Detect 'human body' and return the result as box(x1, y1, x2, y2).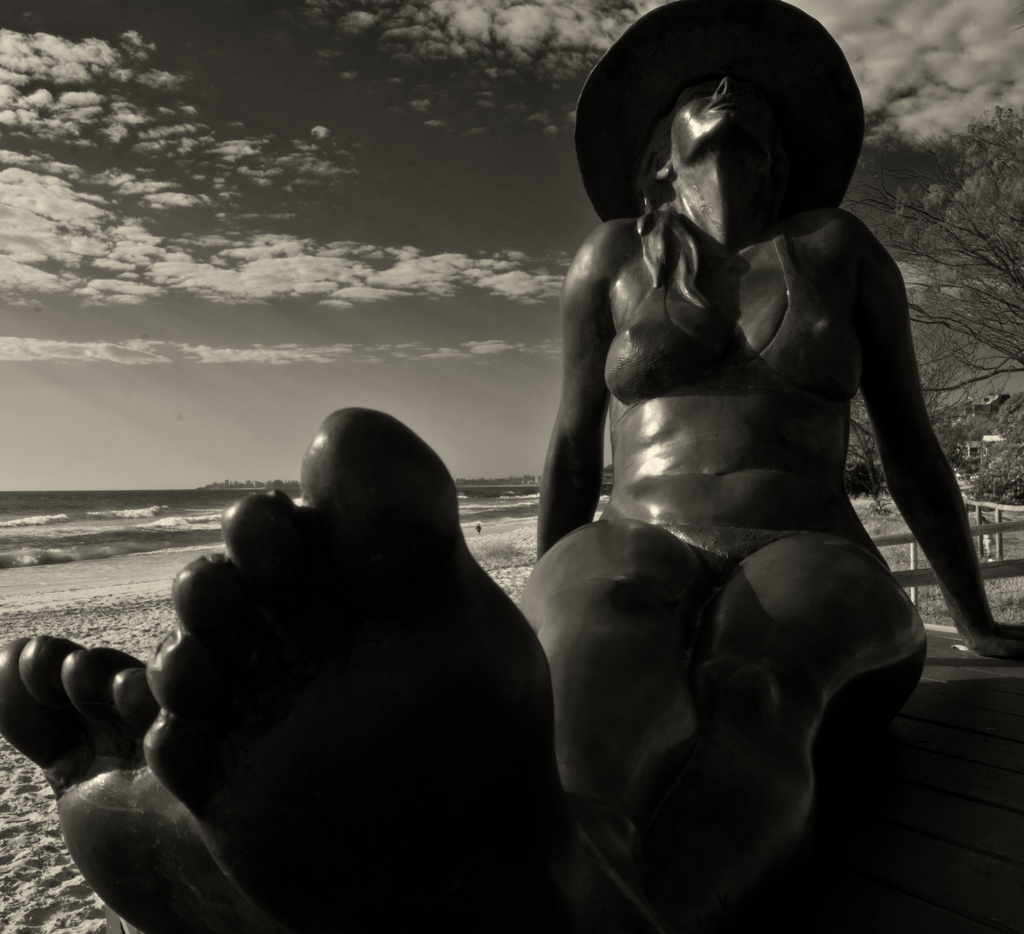
box(461, 18, 978, 844).
